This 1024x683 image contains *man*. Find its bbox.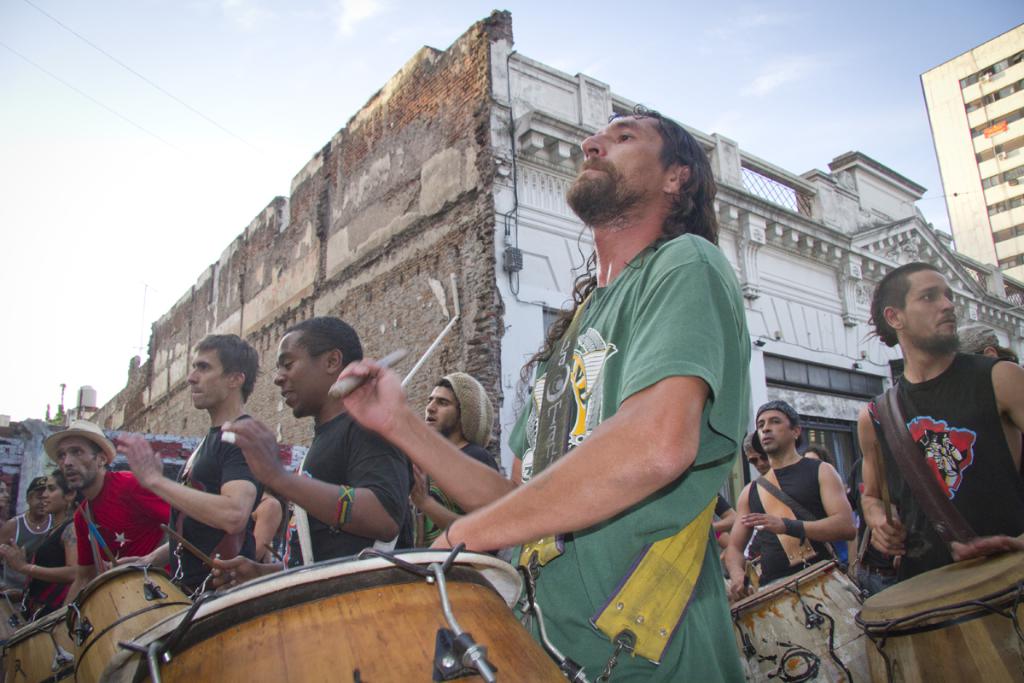
{"x1": 722, "y1": 400, "x2": 859, "y2": 603}.
